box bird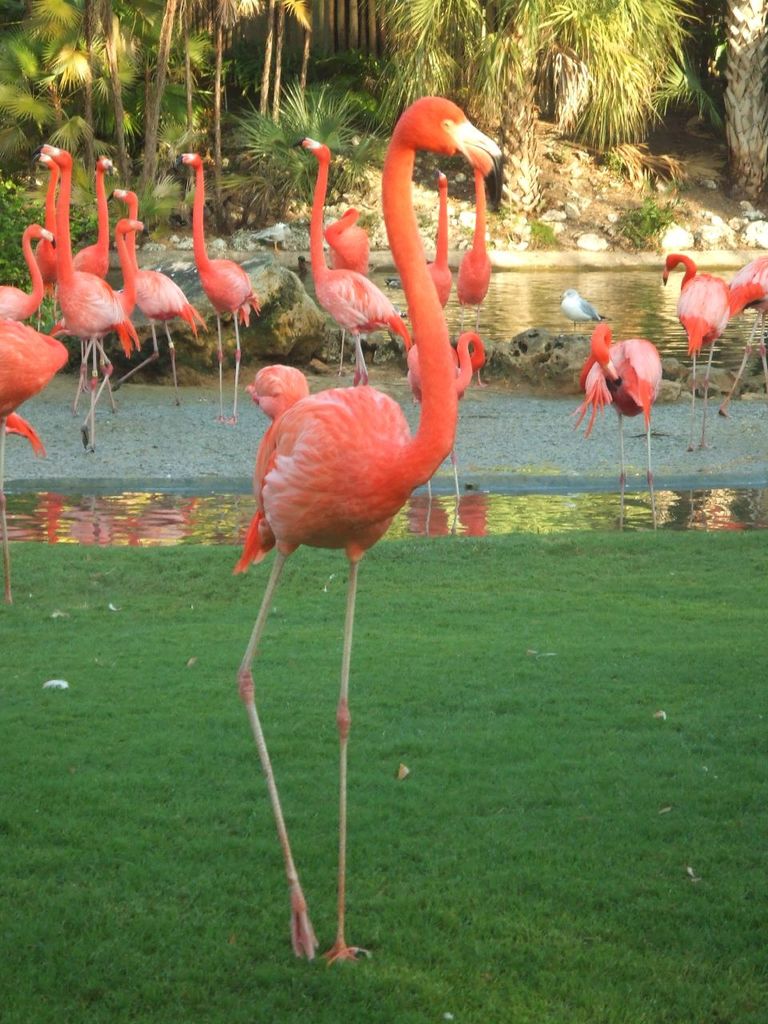
x1=102, y1=213, x2=205, y2=386
